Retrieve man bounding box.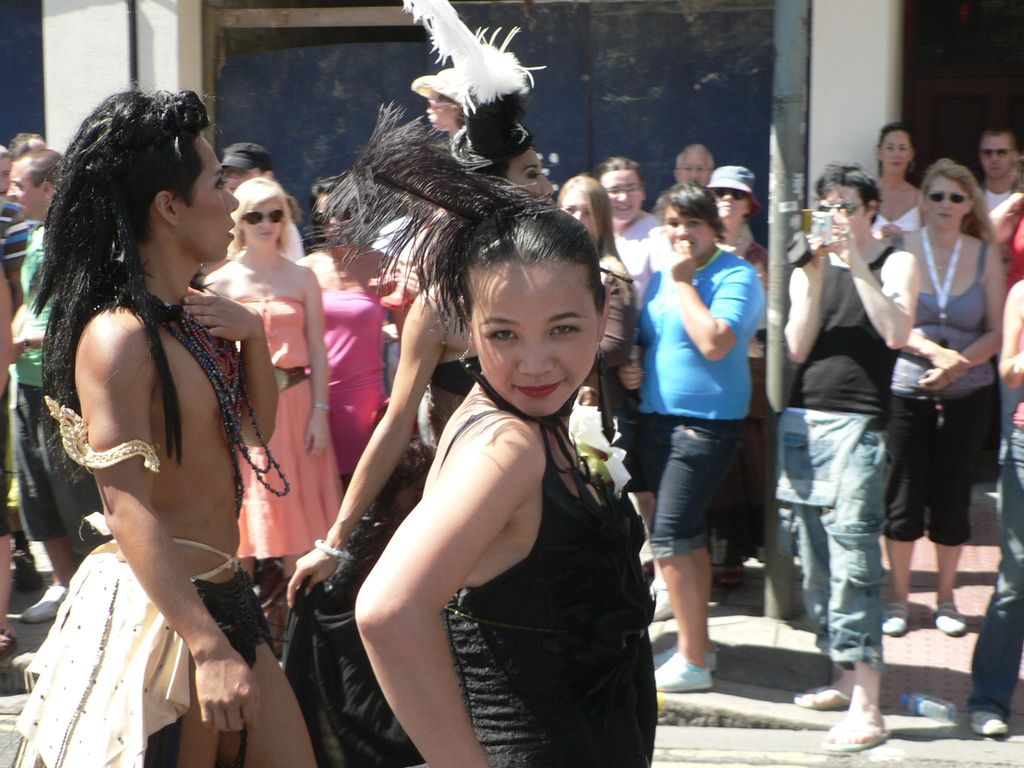
Bounding box: x1=220 y1=141 x2=307 y2=265.
